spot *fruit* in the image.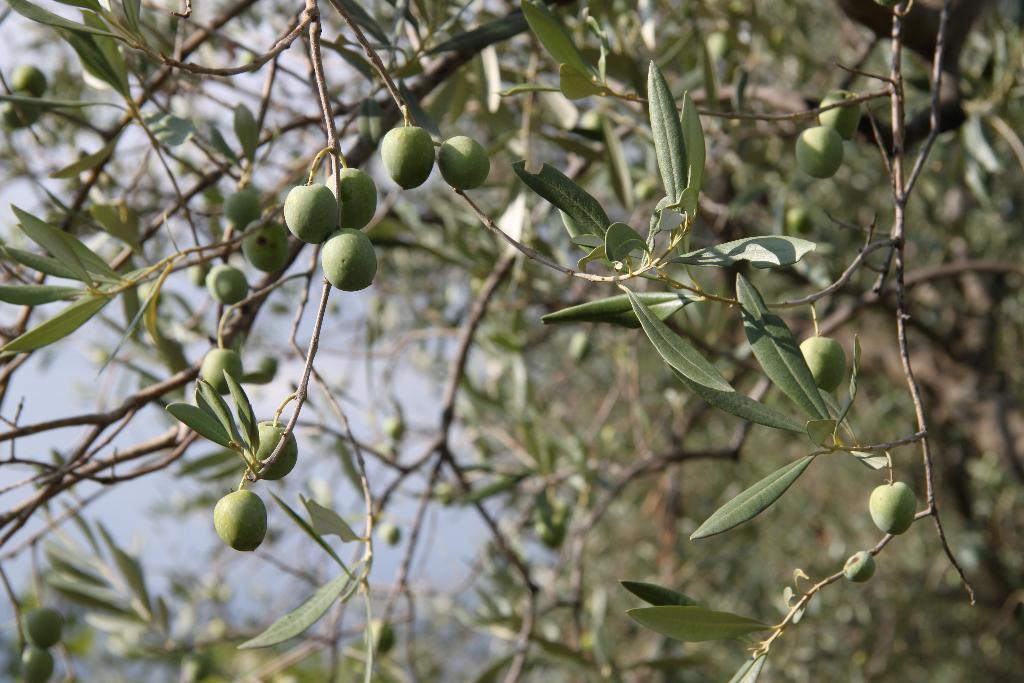
*fruit* found at x1=820, y1=92, x2=861, y2=145.
